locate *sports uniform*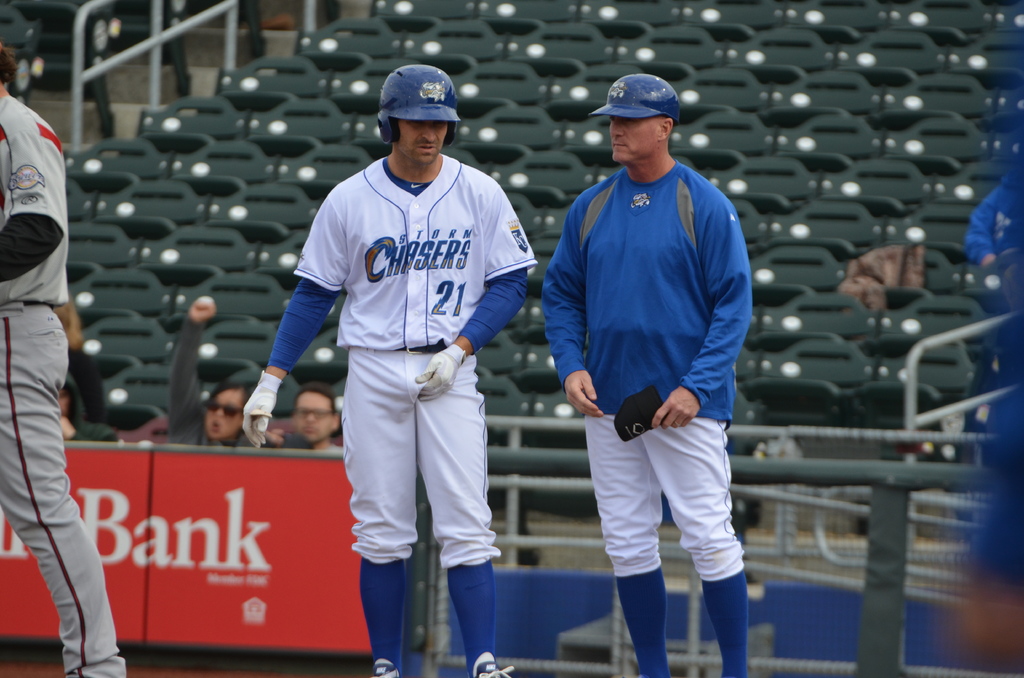
{"x1": 257, "y1": 147, "x2": 544, "y2": 672}
